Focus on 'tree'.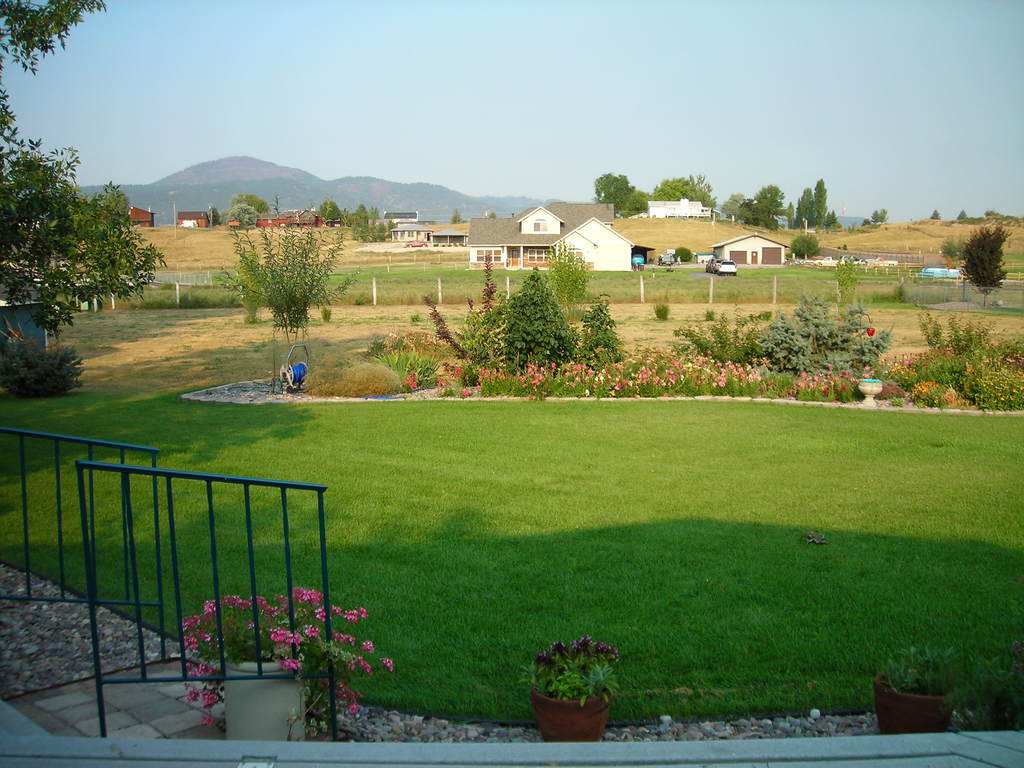
Focused at Rect(963, 225, 1006, 309).
